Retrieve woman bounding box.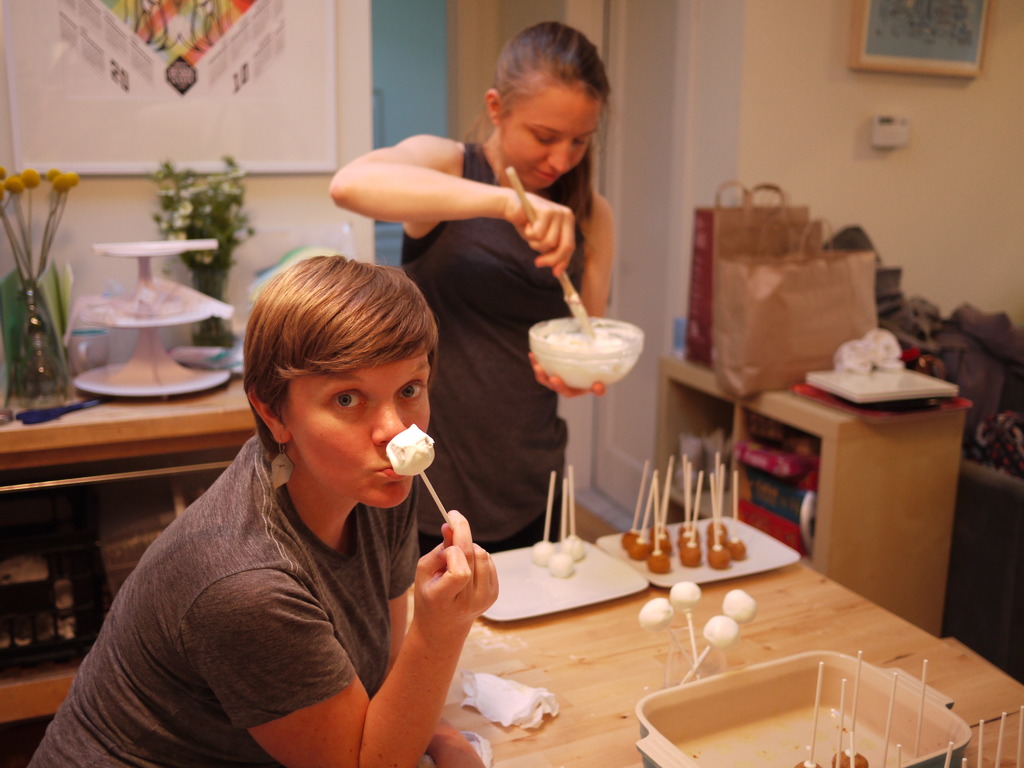
Bounding box: detection(330, 19, 618, 570).
